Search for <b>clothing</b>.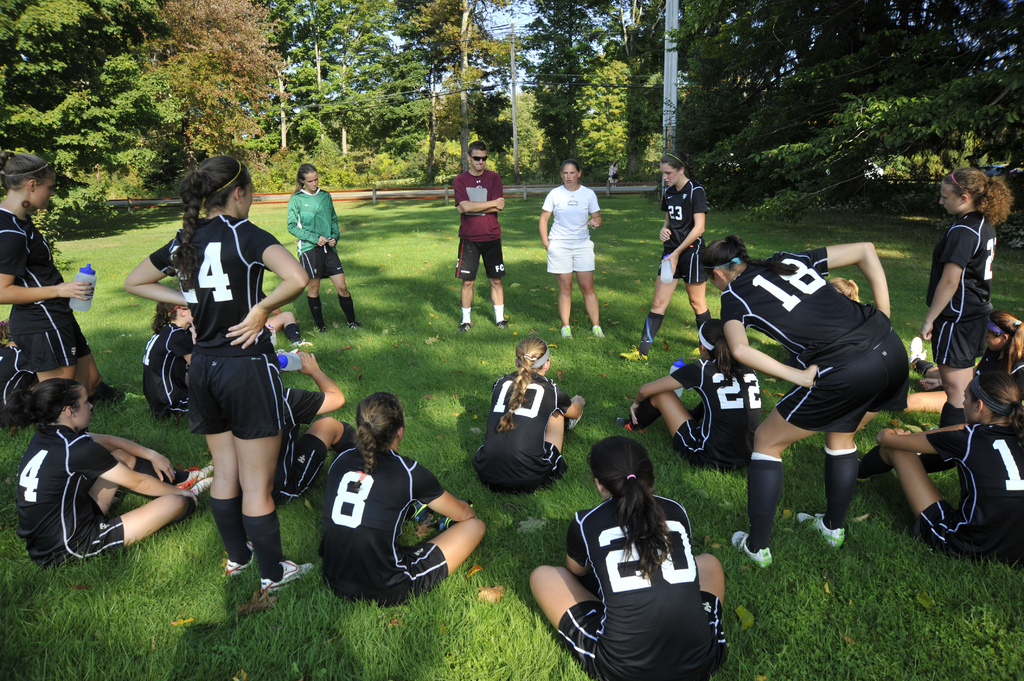
Found at detection(668, 351, 762, 471).
